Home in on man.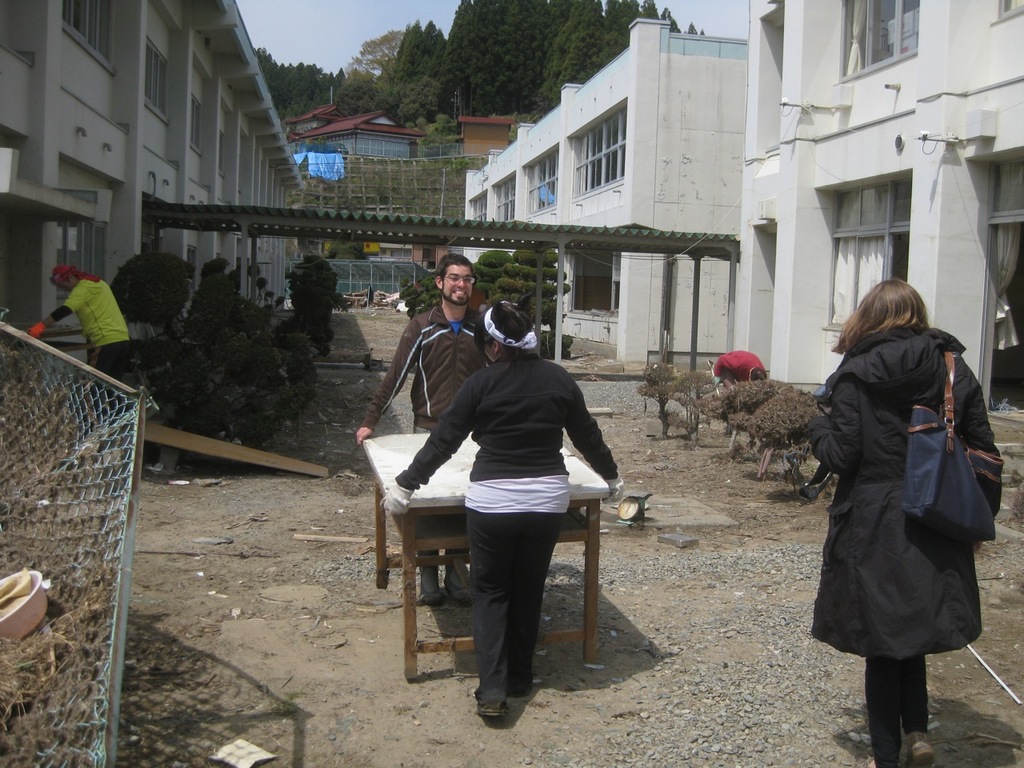
Homed in at [34,271,139,389].
